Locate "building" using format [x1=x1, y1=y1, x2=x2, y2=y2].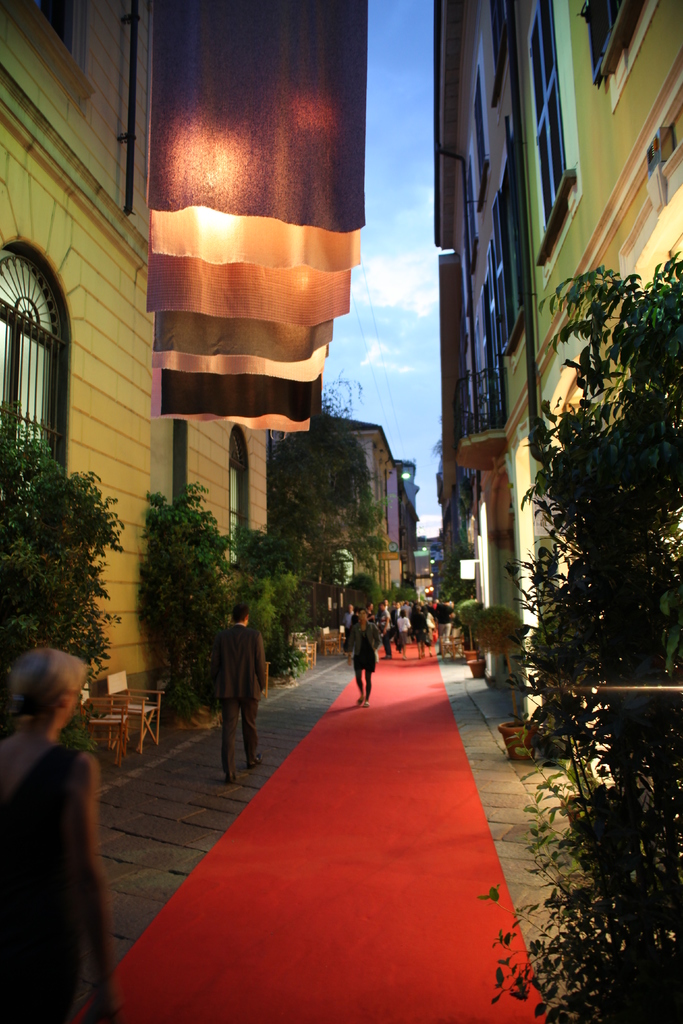
[x1=442, y1=253, x2=472, y2=588].
